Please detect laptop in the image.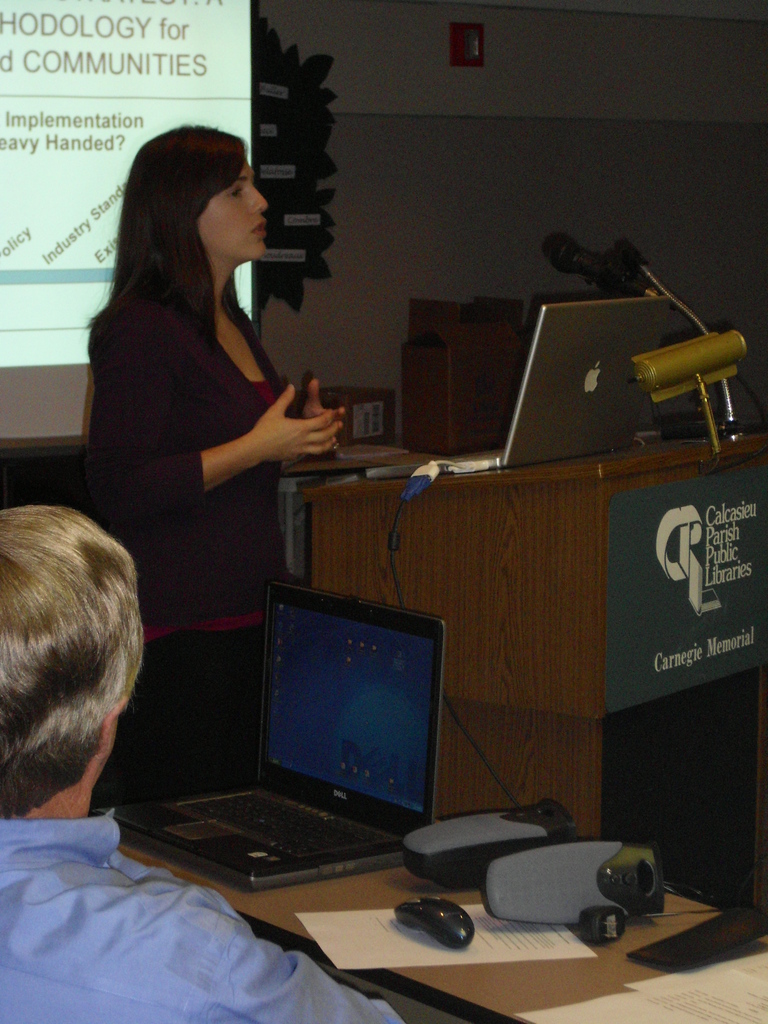
BBox(361, 294, 675, 477).
